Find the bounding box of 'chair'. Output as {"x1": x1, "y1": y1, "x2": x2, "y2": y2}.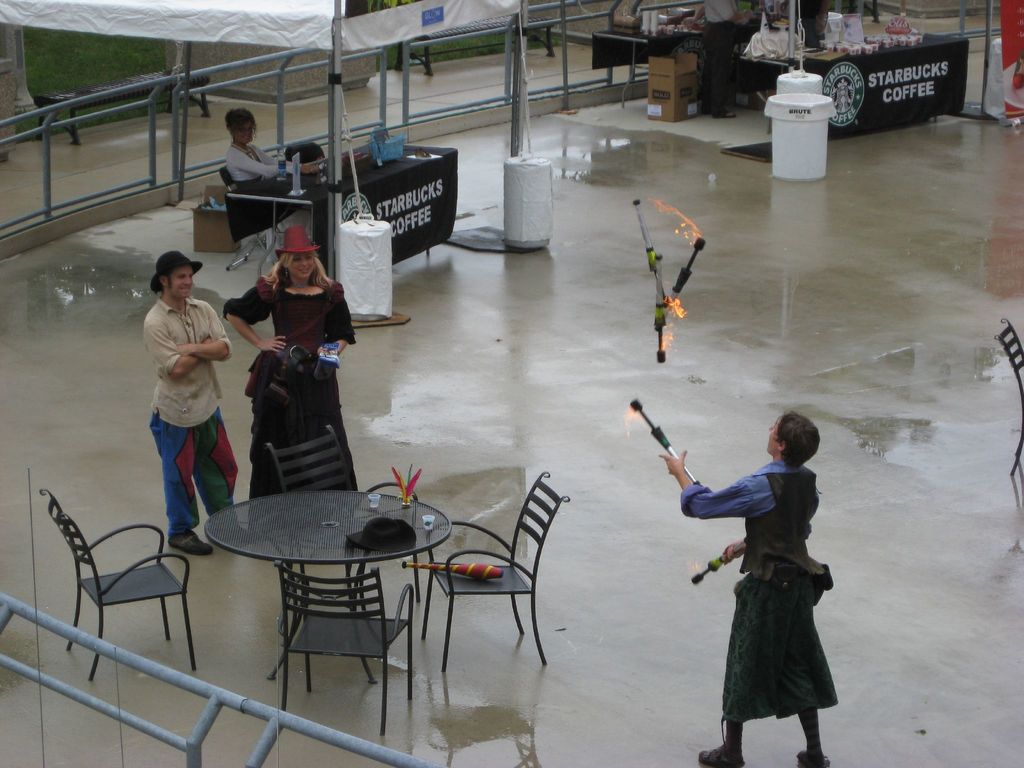
{"x1": 263, "y1": 424, "x2": 417, "y2": 602}.
